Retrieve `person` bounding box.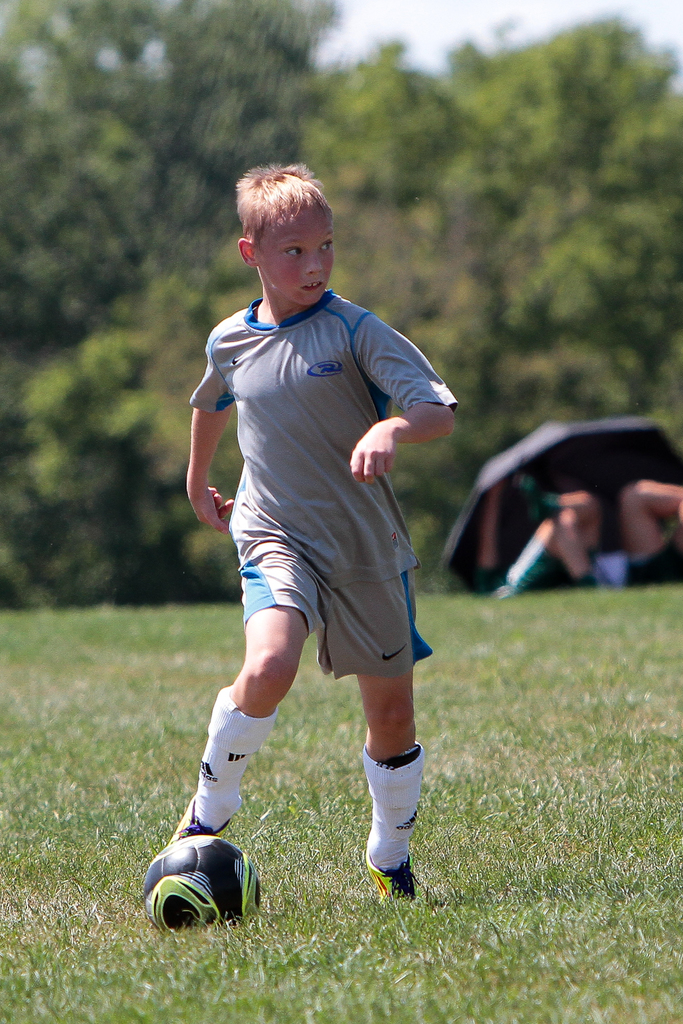
Bounding box: pyautogui.locateOnScreen(161, 184, 458, 917).
